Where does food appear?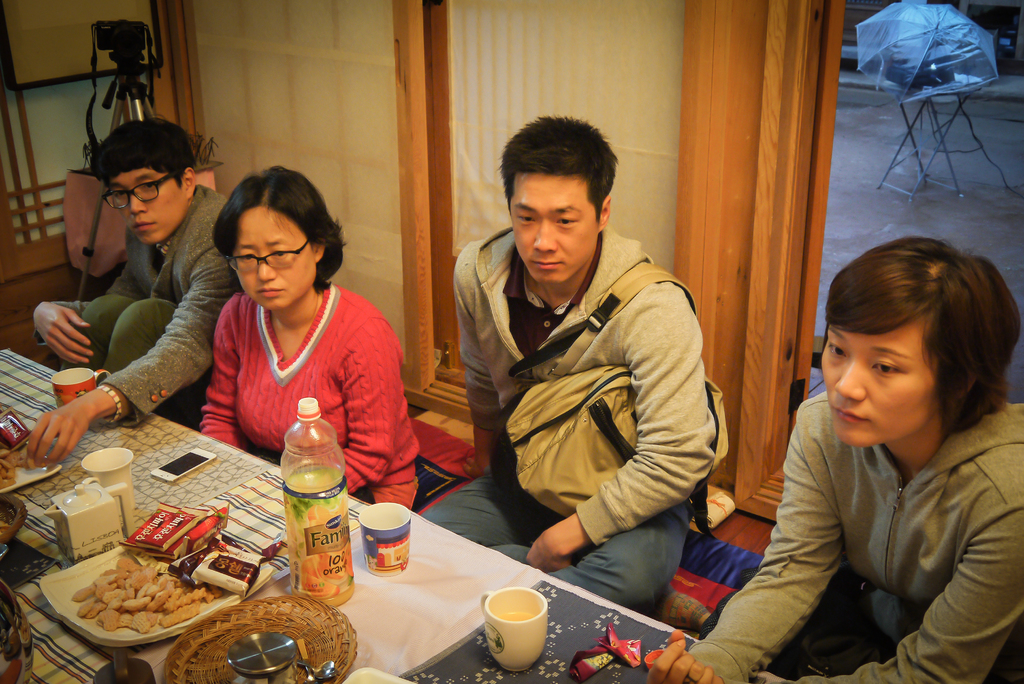
Appears at [47, 551, 234, 652].
